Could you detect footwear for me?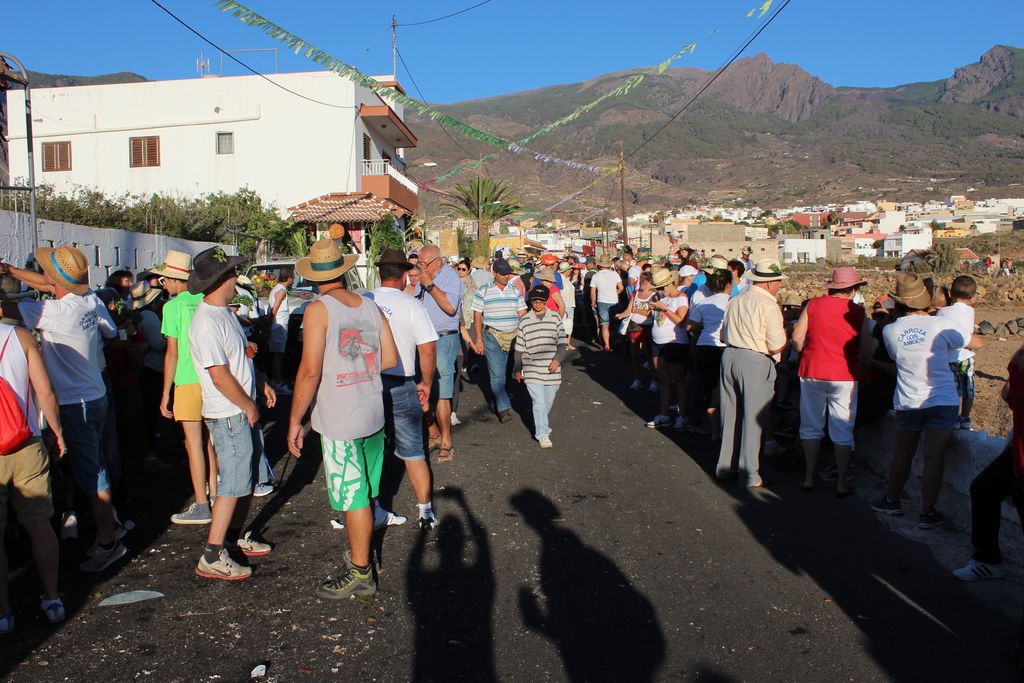
Detection result: [left=597, top=342, right=614, bottom=353].
